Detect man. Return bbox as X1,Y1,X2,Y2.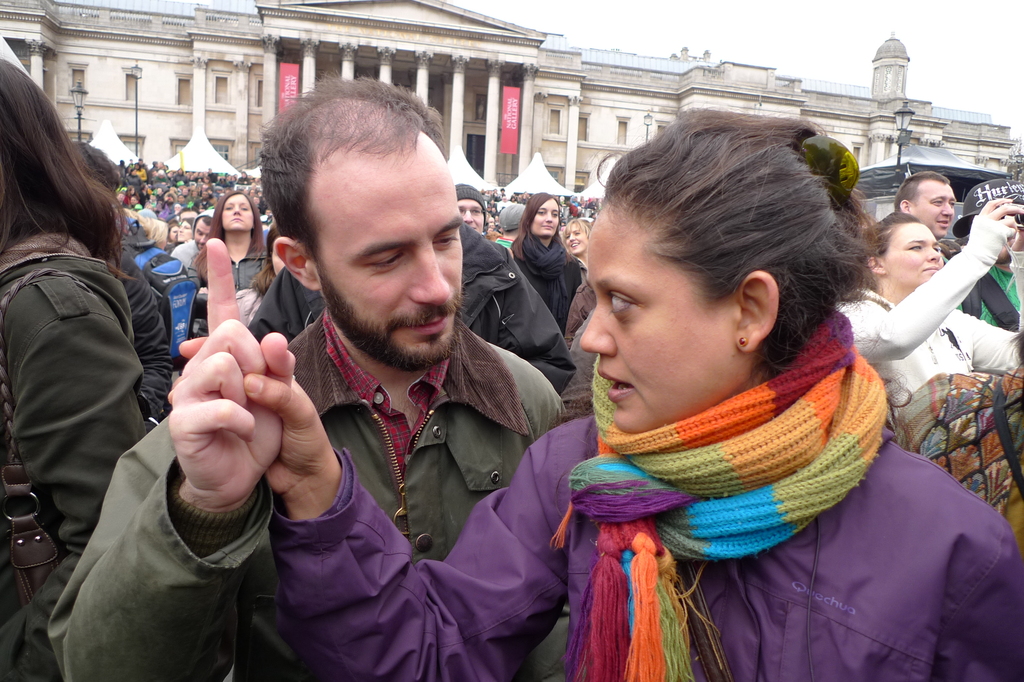
246,94,575,398.
